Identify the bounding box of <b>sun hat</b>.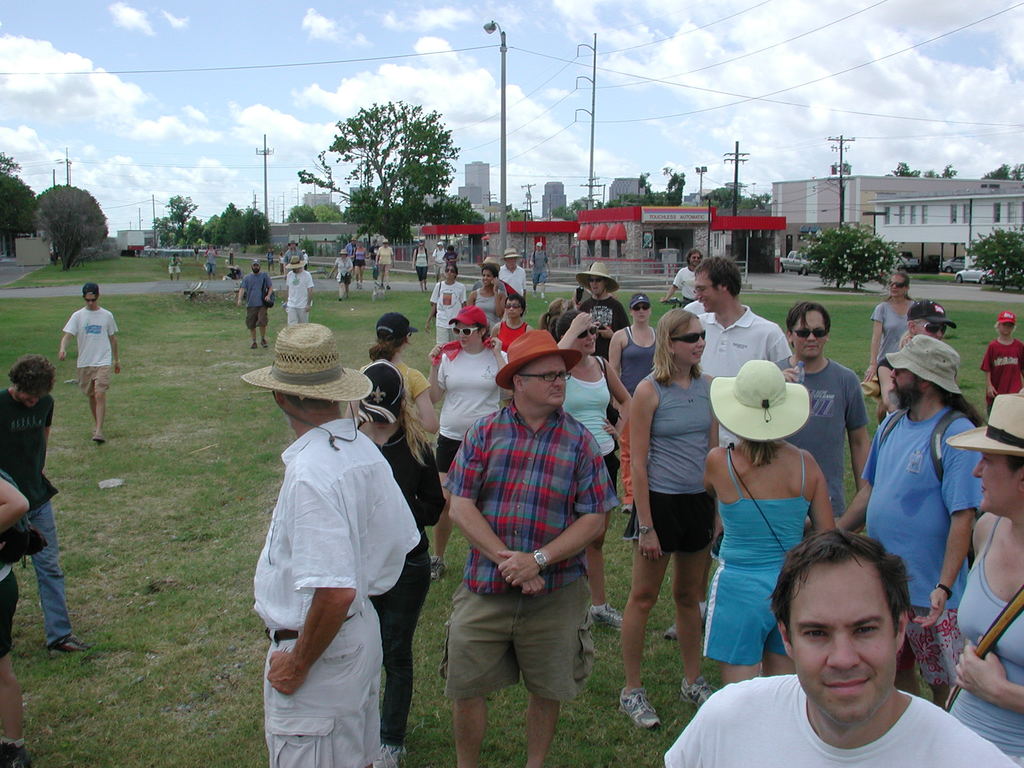
locate(1000, 308, 1018, 324).
